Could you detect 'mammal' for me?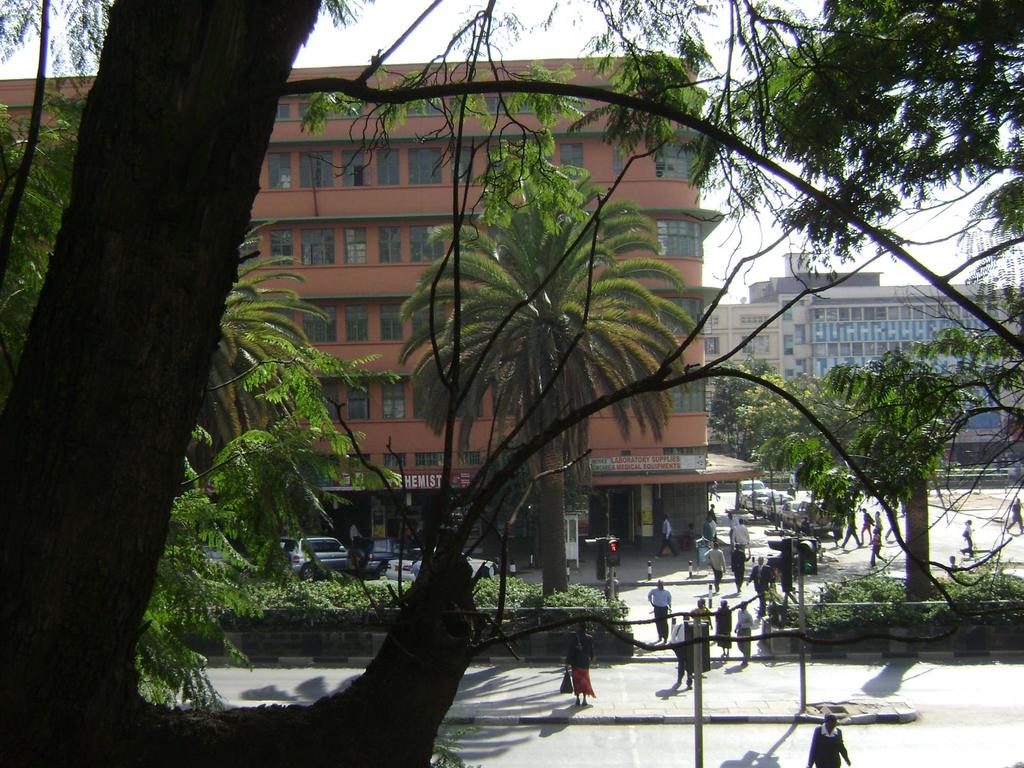
Detection result: crop(874, 512, 883, 532).
